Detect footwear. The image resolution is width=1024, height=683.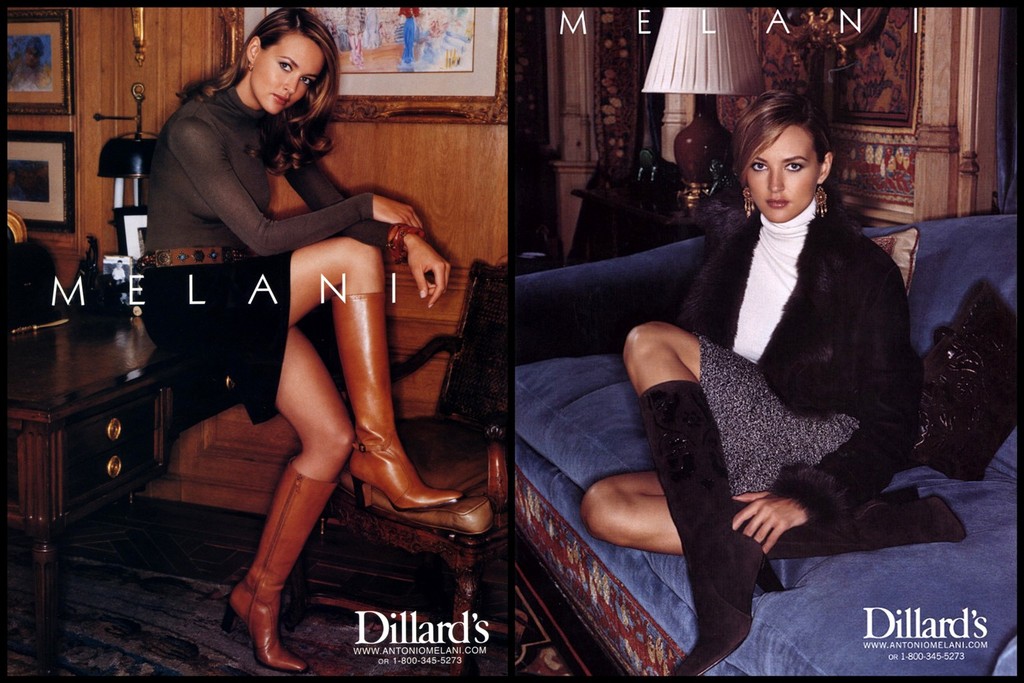
select_region(635, 378, 785, 679).
